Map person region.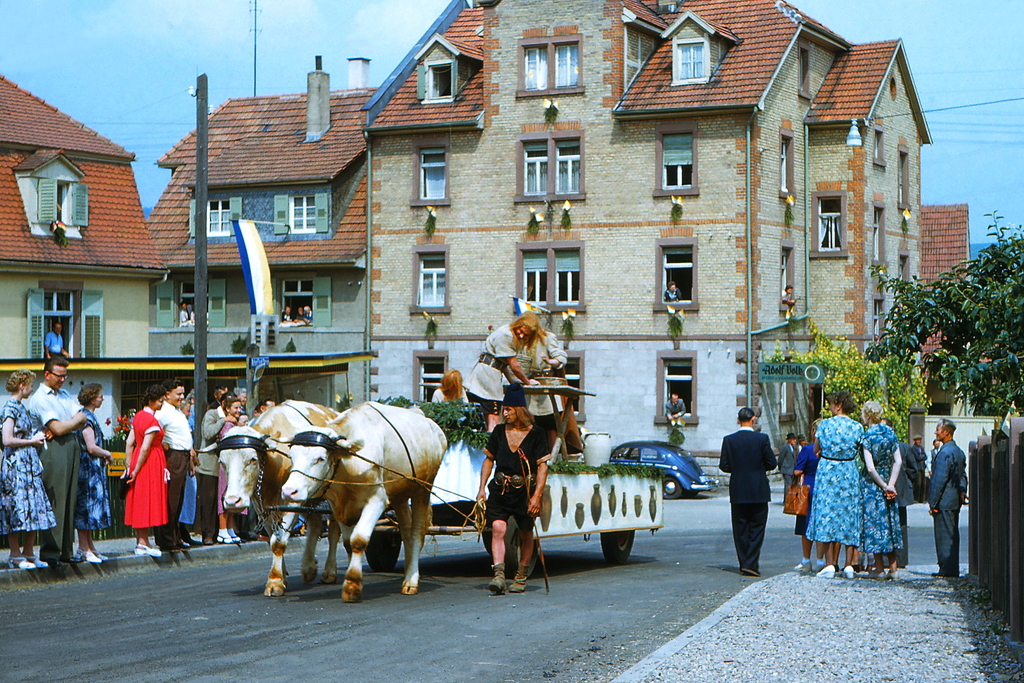
Mapped to region(925, 415, 965, 578).
